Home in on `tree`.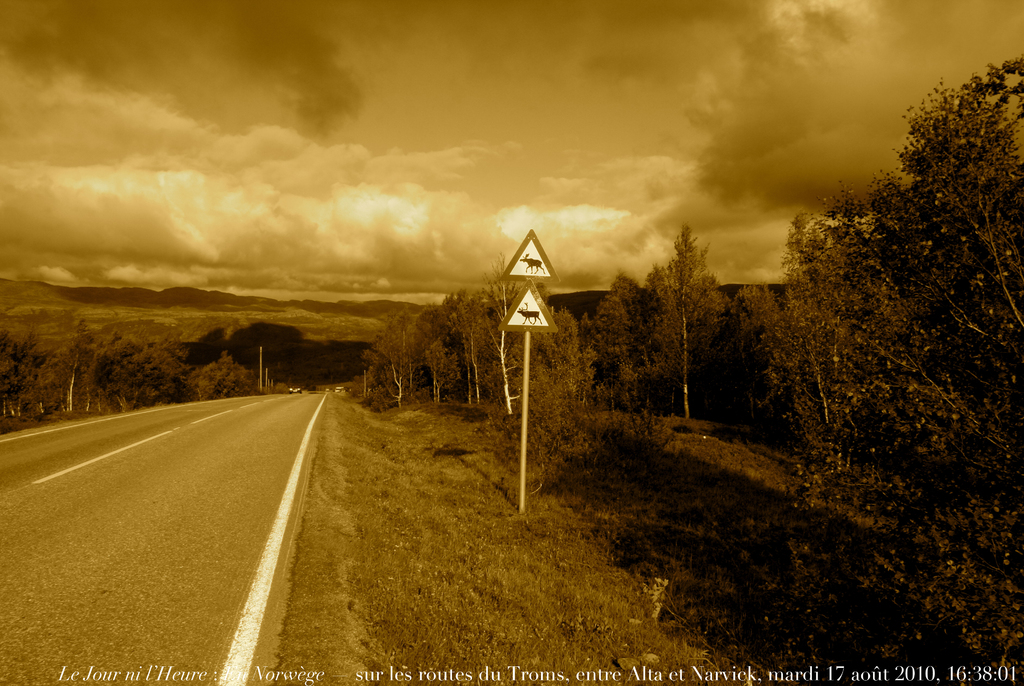
Homed in at detection(825, 54, 1023, 685).
